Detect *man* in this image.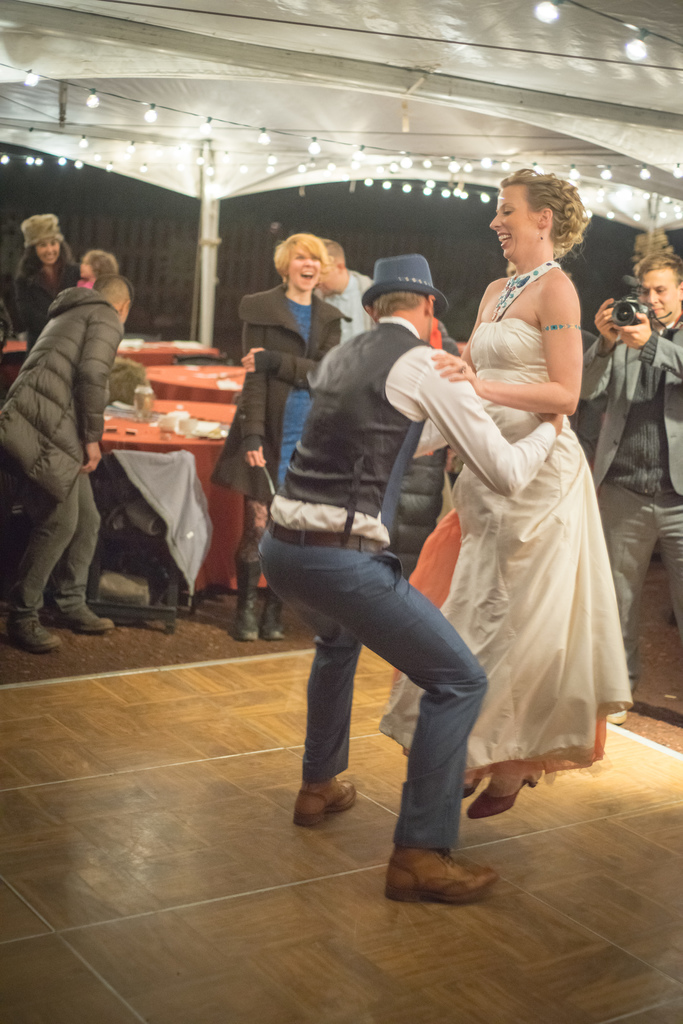
Detection: [6, 223, 147, 658].
